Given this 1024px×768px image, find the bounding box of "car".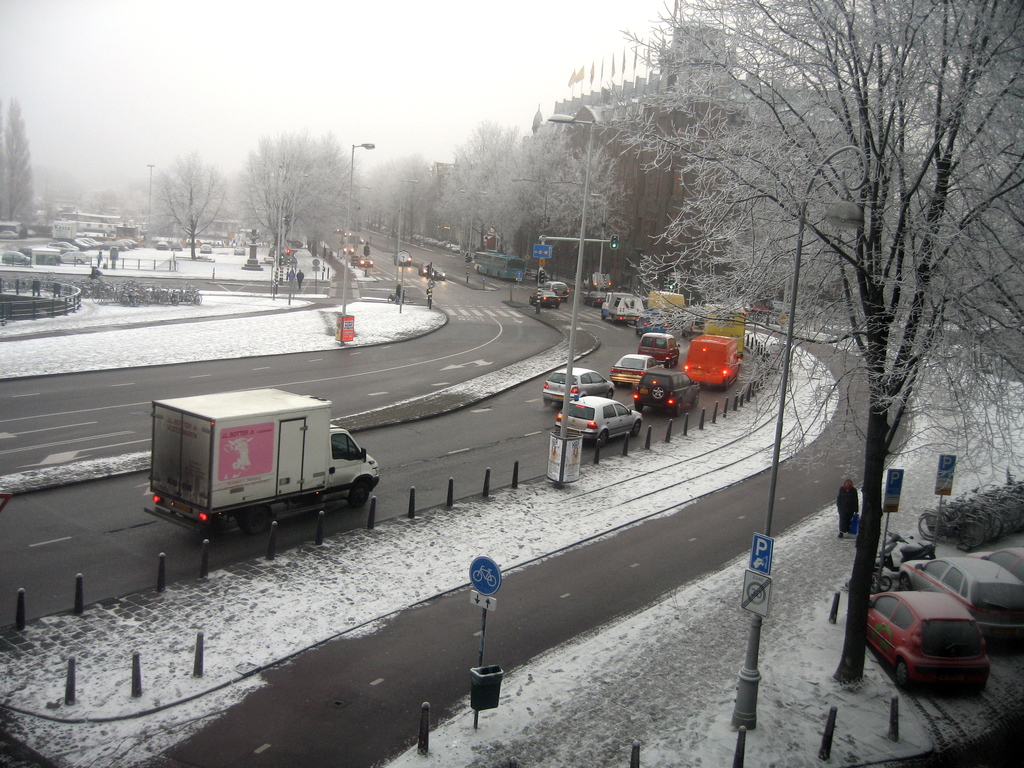
[x1=541, y1=282, x2=570, y2=306].
